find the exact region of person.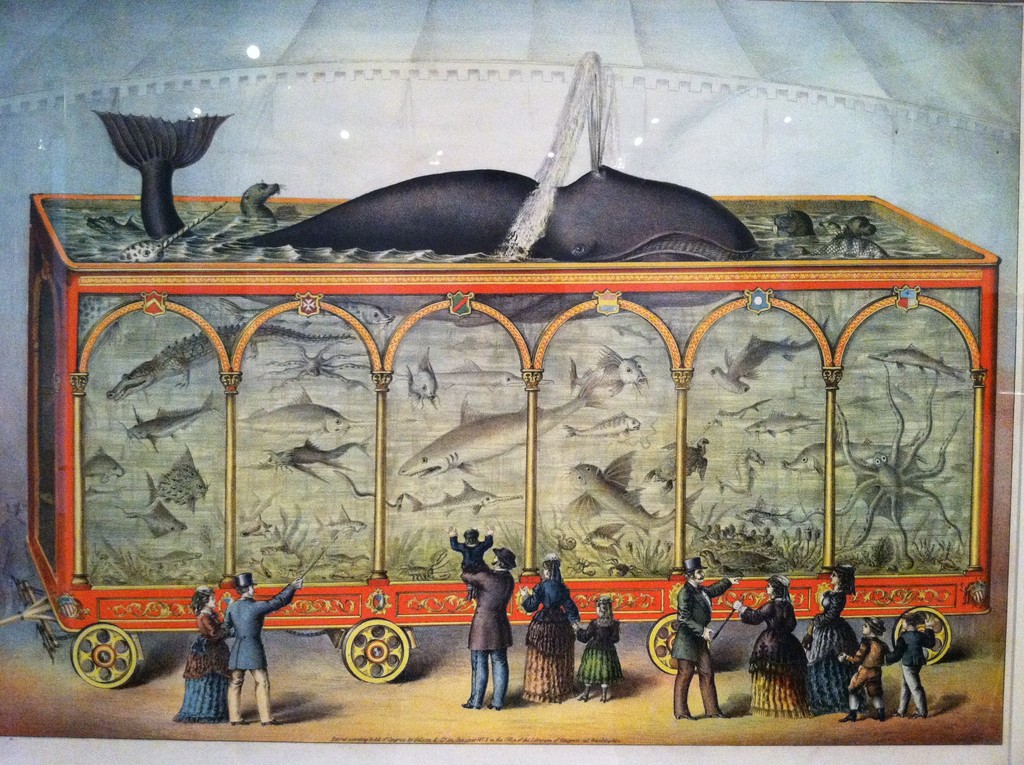
Exact region: select_region(228, 580, 300, 724).
